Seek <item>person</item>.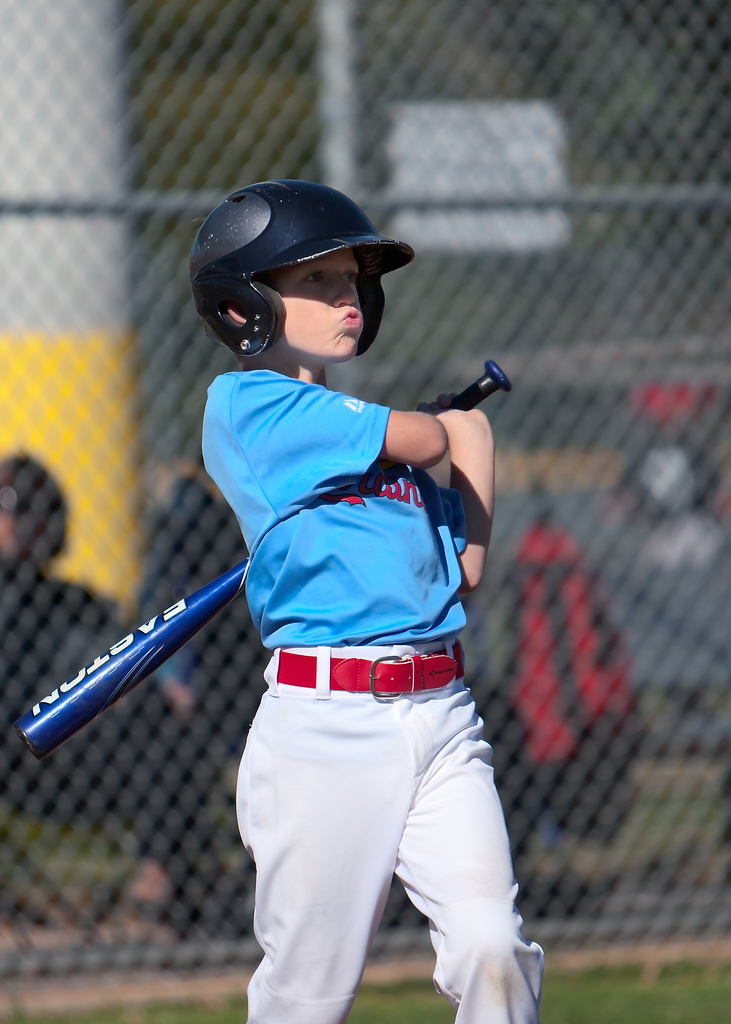
74 159 547 1023.
